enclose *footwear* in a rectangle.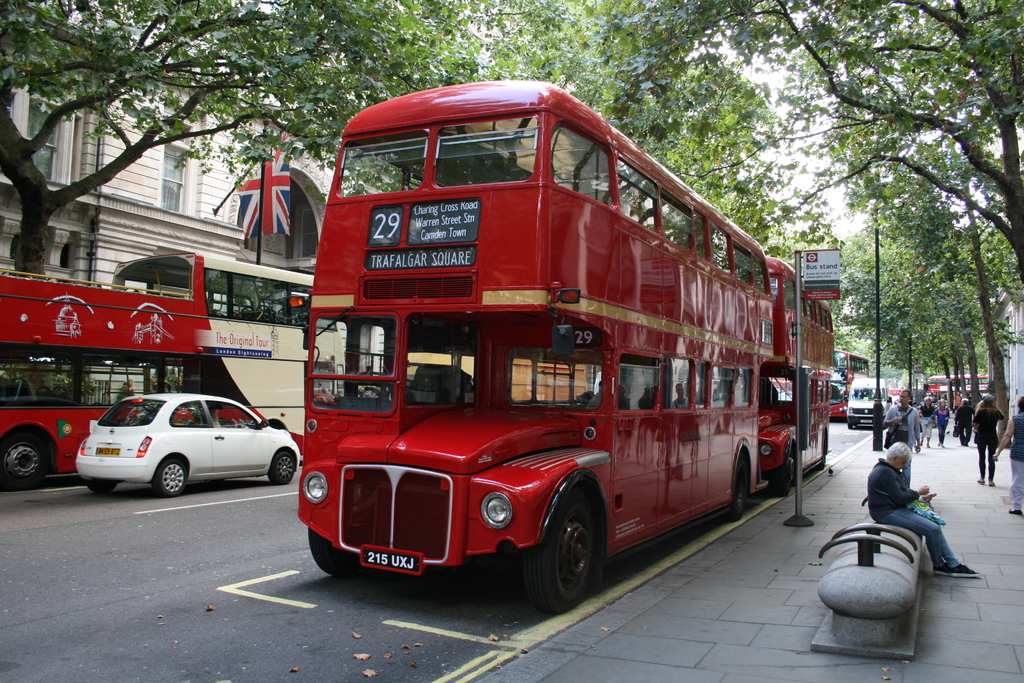
950/561/980/577.
